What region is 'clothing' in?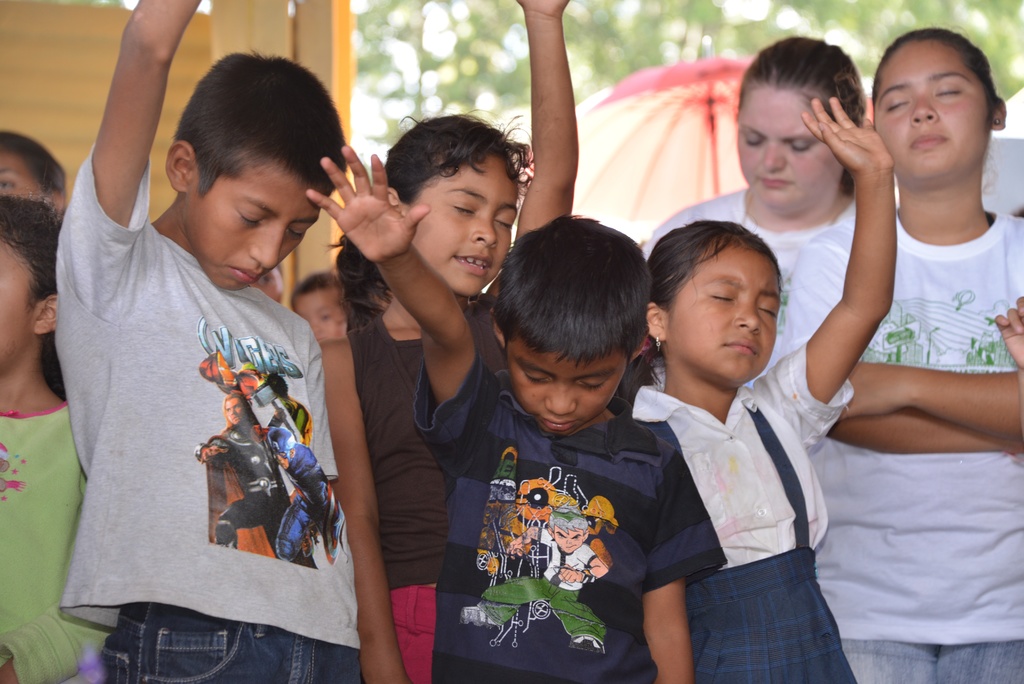
select_region(348, 293, 497, 681).
